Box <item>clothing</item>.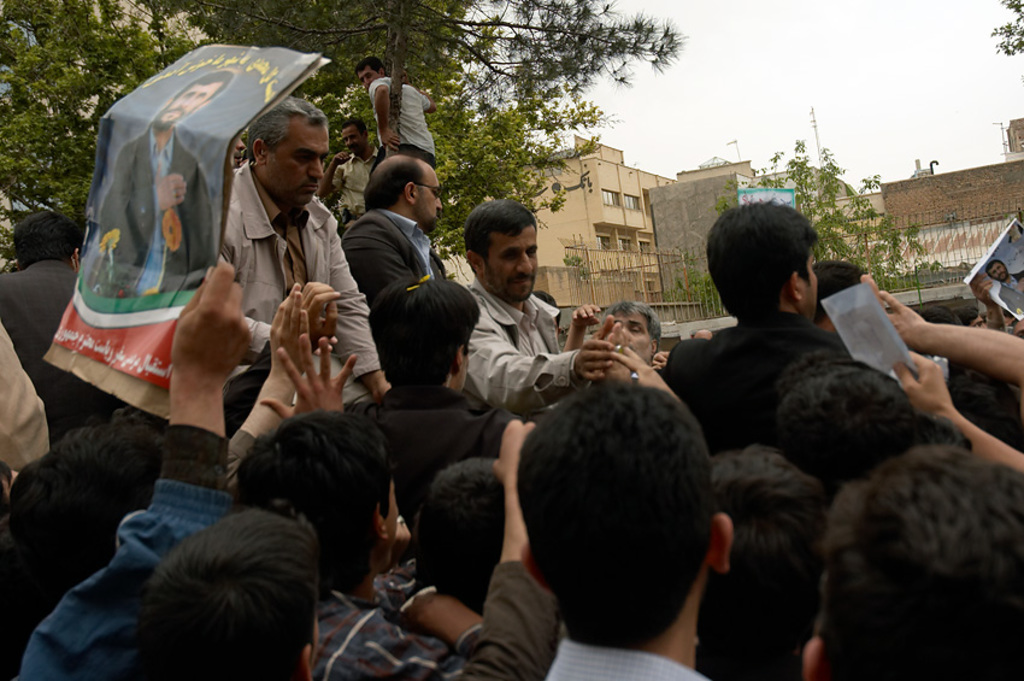
{"x1": 308, "y1": 598, "x2": 460, "y2": 680}.
